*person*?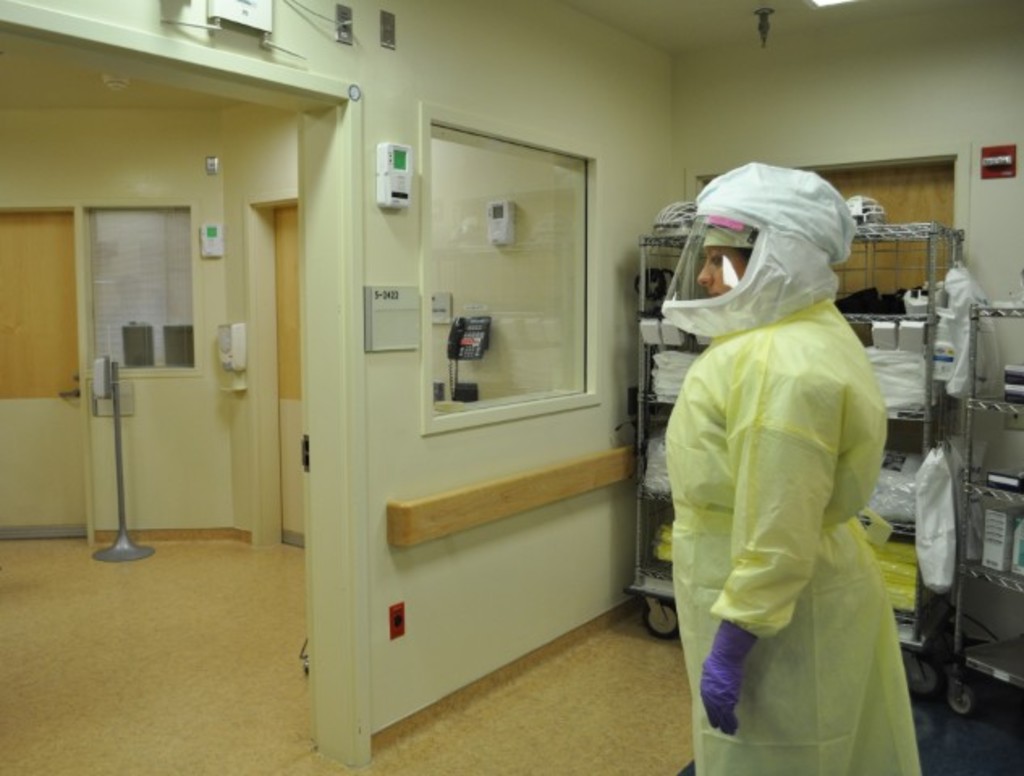
region(665, 162, 922, 774)
